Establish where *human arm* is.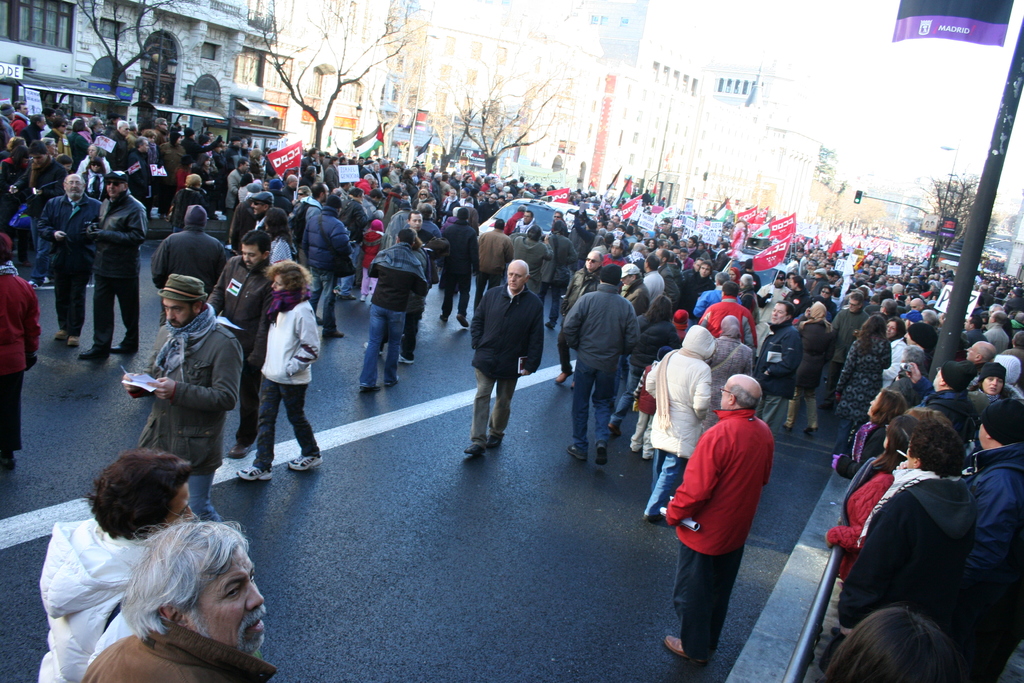
Established at (740, 293, 757, 315).
